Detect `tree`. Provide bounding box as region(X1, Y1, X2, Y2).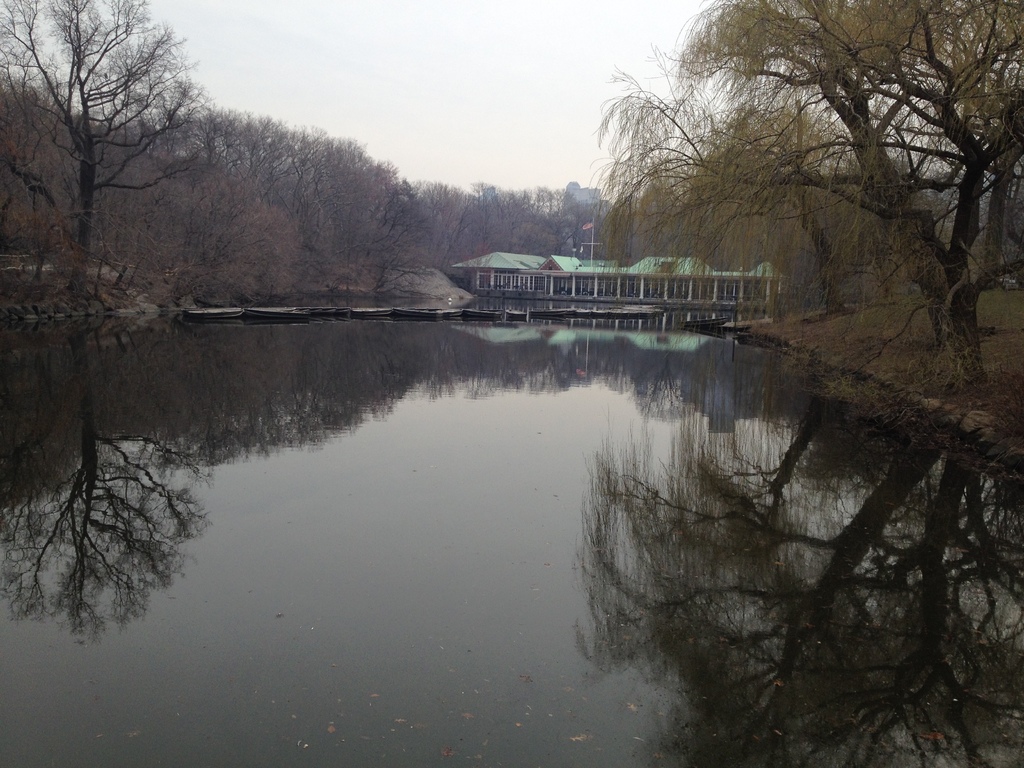
region(392, 169, 480, 317).
